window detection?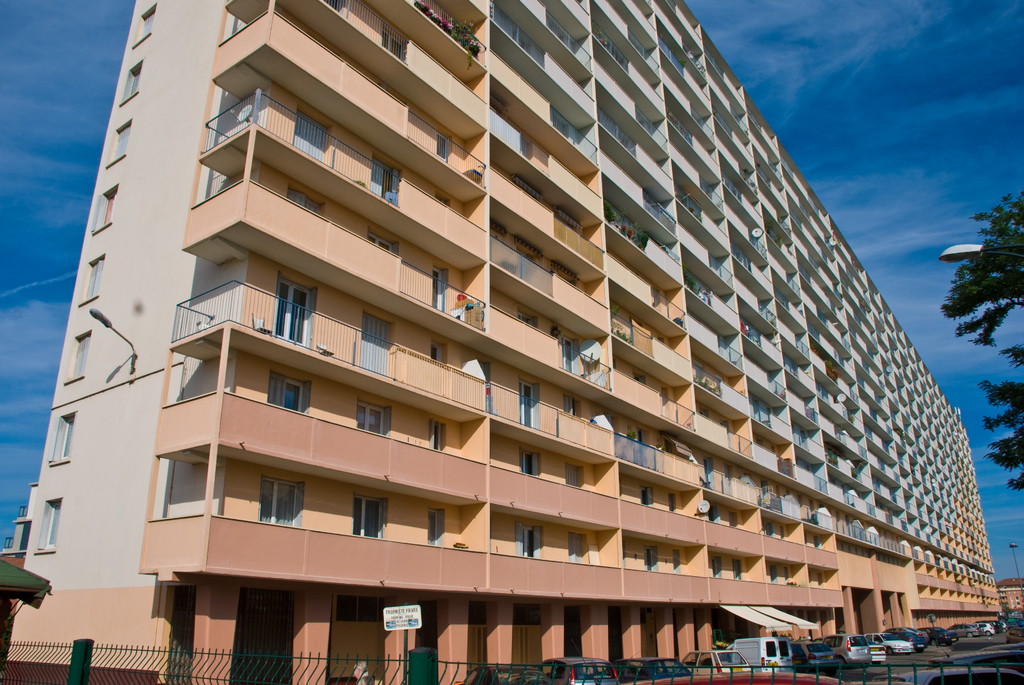
260/477/300/526
